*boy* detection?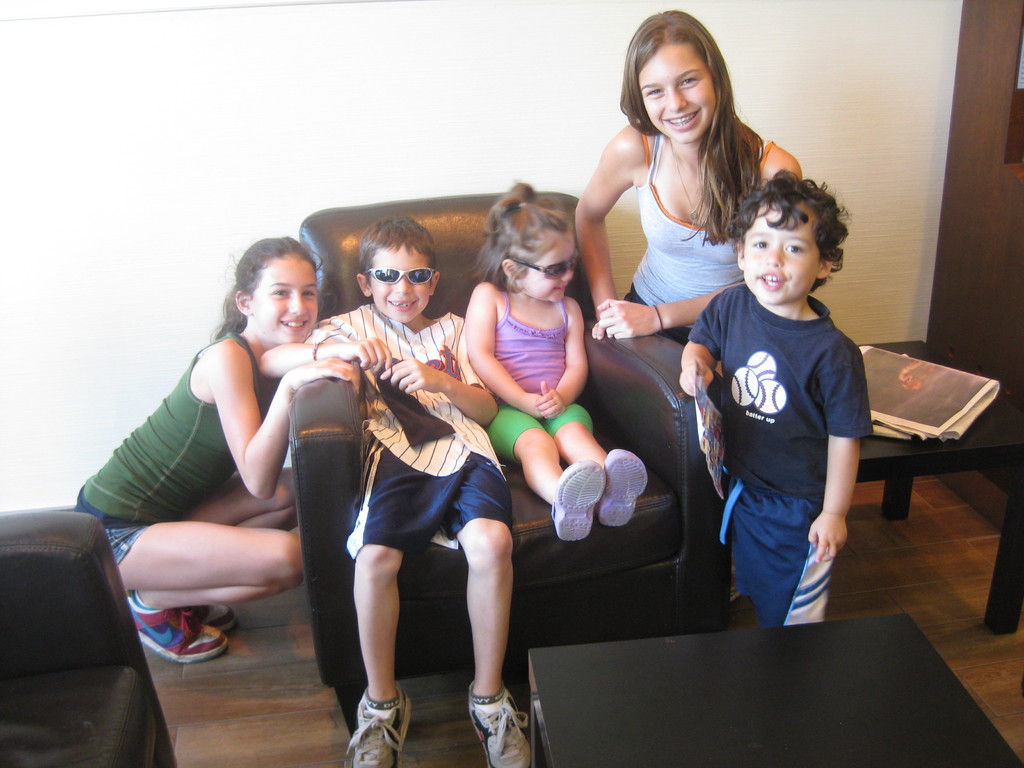
(x1=681, y1=166, x2=878, y2=629)
